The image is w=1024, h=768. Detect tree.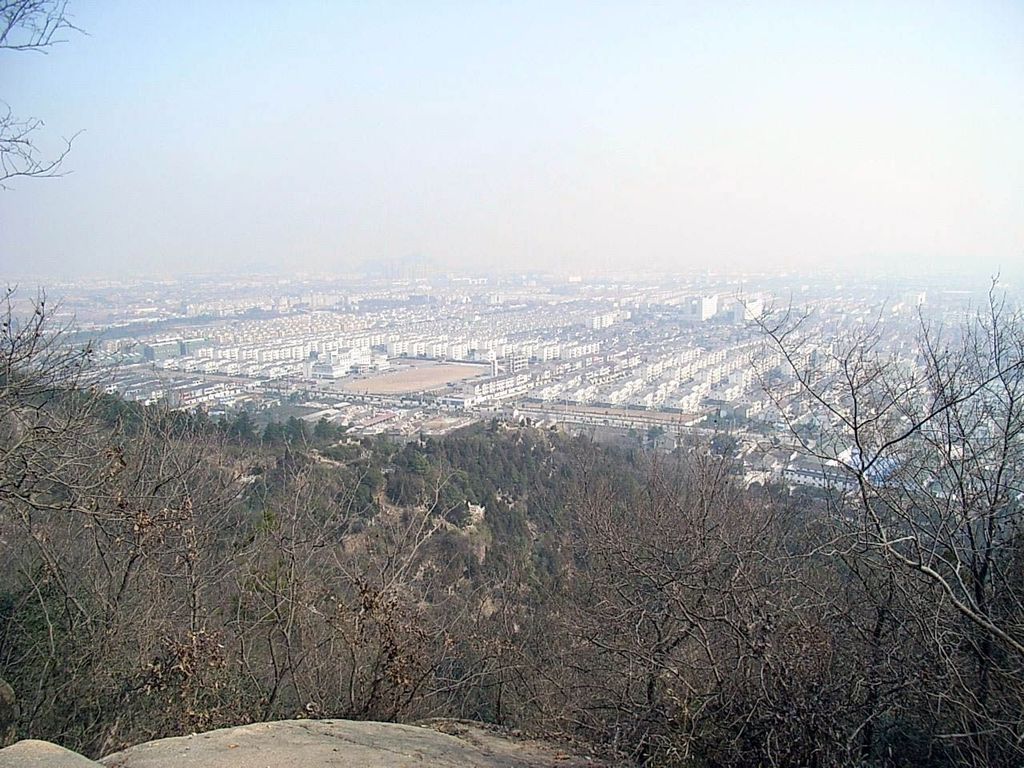
Detection: rect(844, 266, 1023, 766).
